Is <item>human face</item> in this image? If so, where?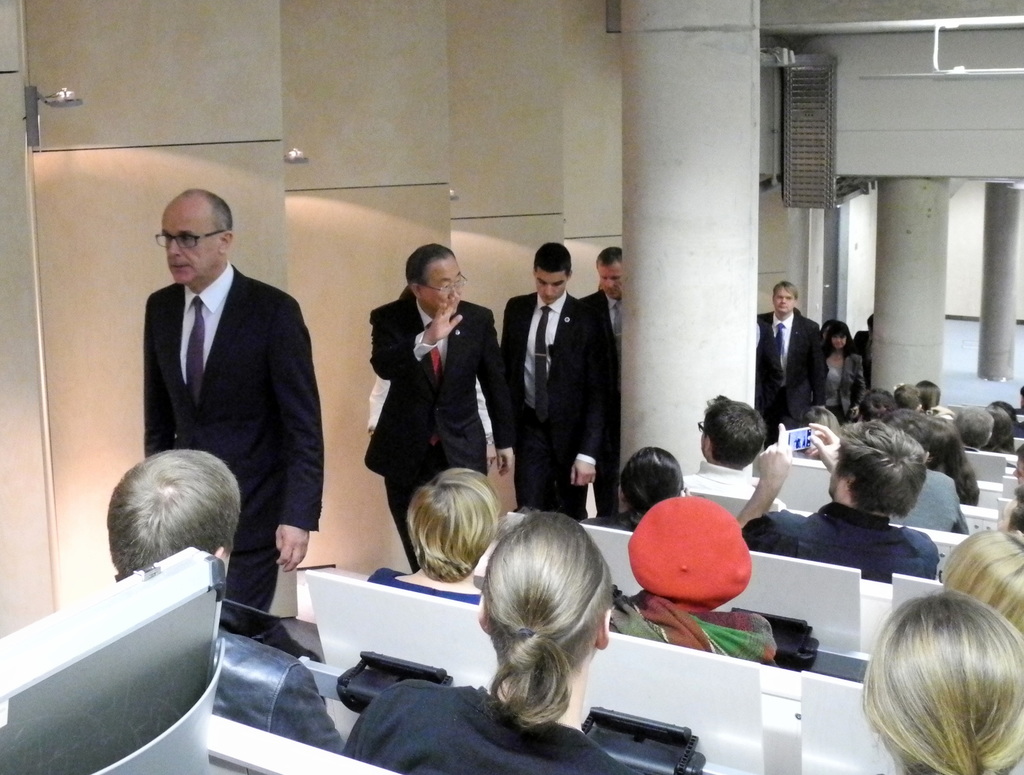
Yes, at detection(821, 334, 845, 352).
